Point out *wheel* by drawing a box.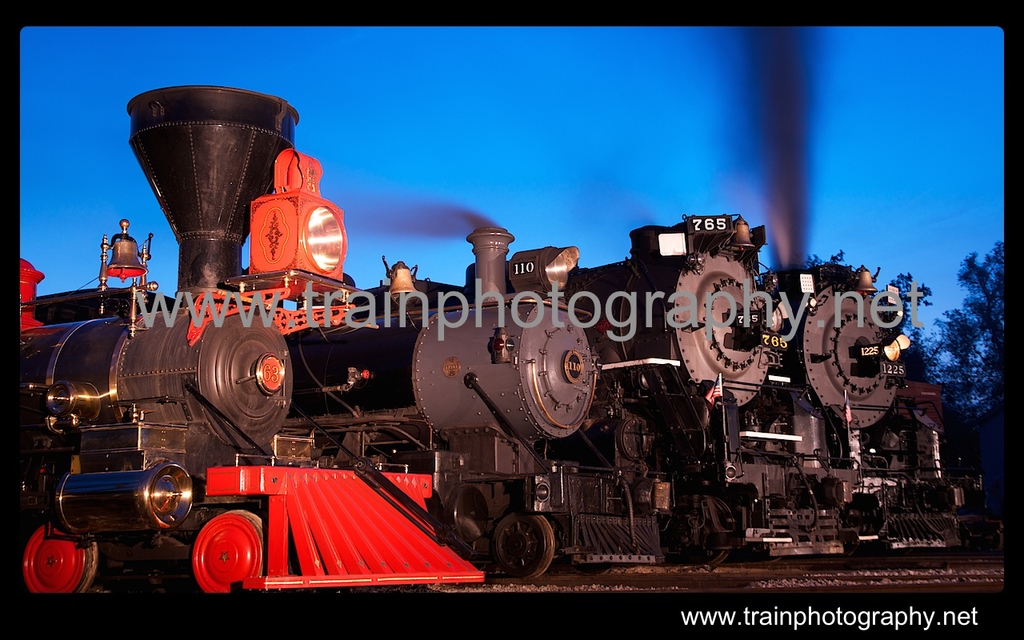
<region>485, 507, 560, 586</region>.
